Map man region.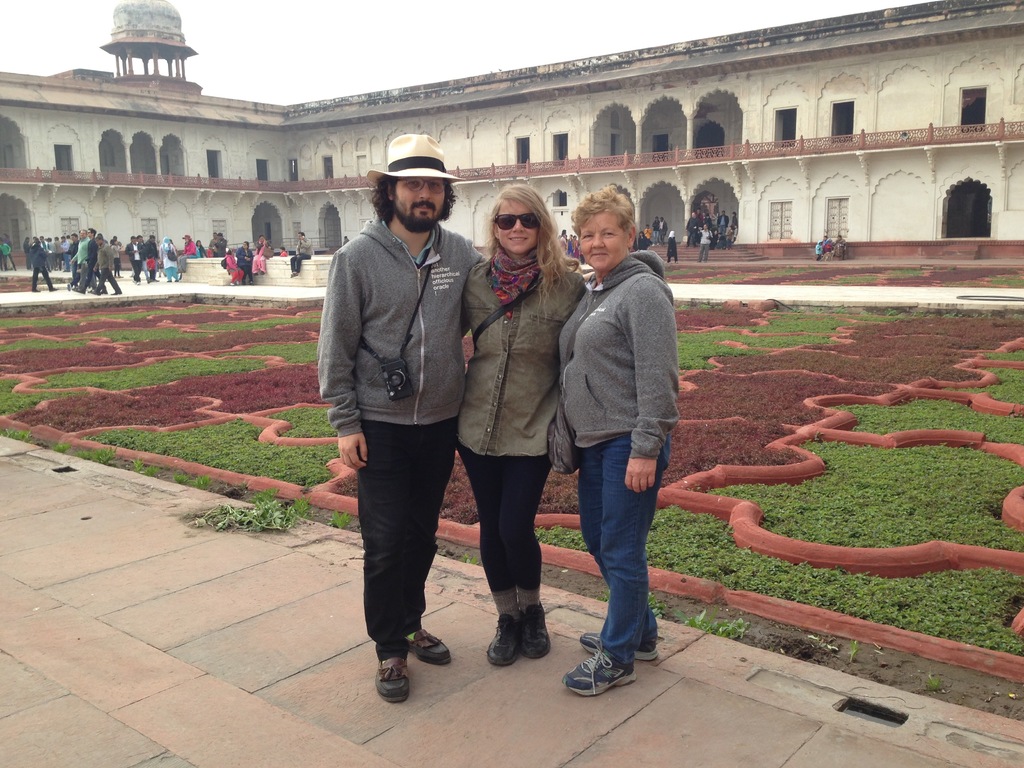
Mapped to box(653, 216, 661, 242).
